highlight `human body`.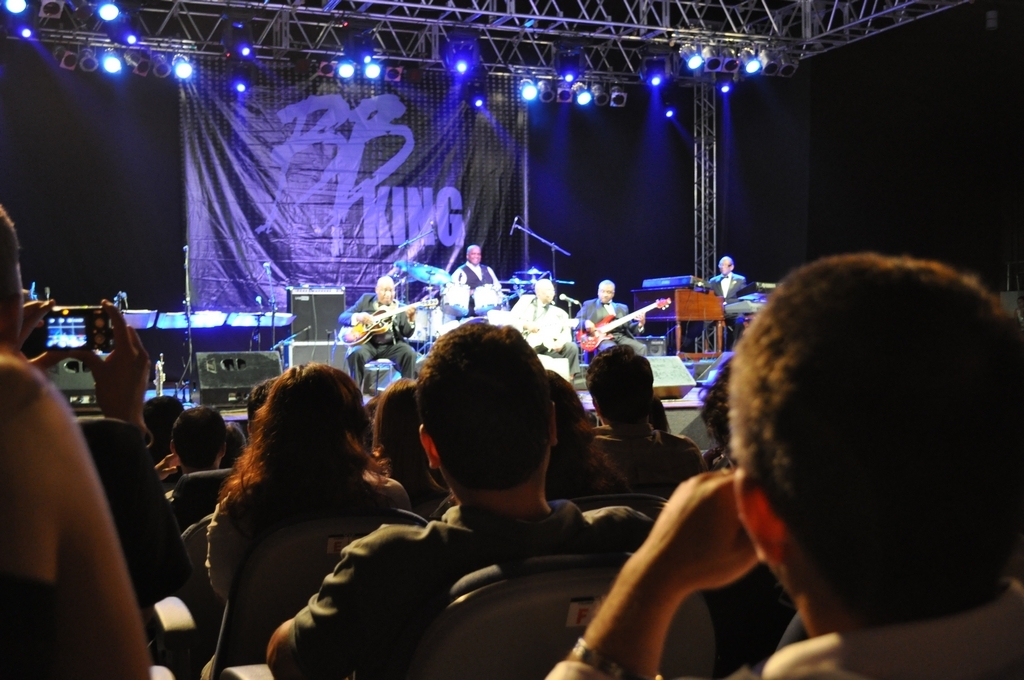
Highlighted region: x1=259, y1=314, x2=709, y2=672.
